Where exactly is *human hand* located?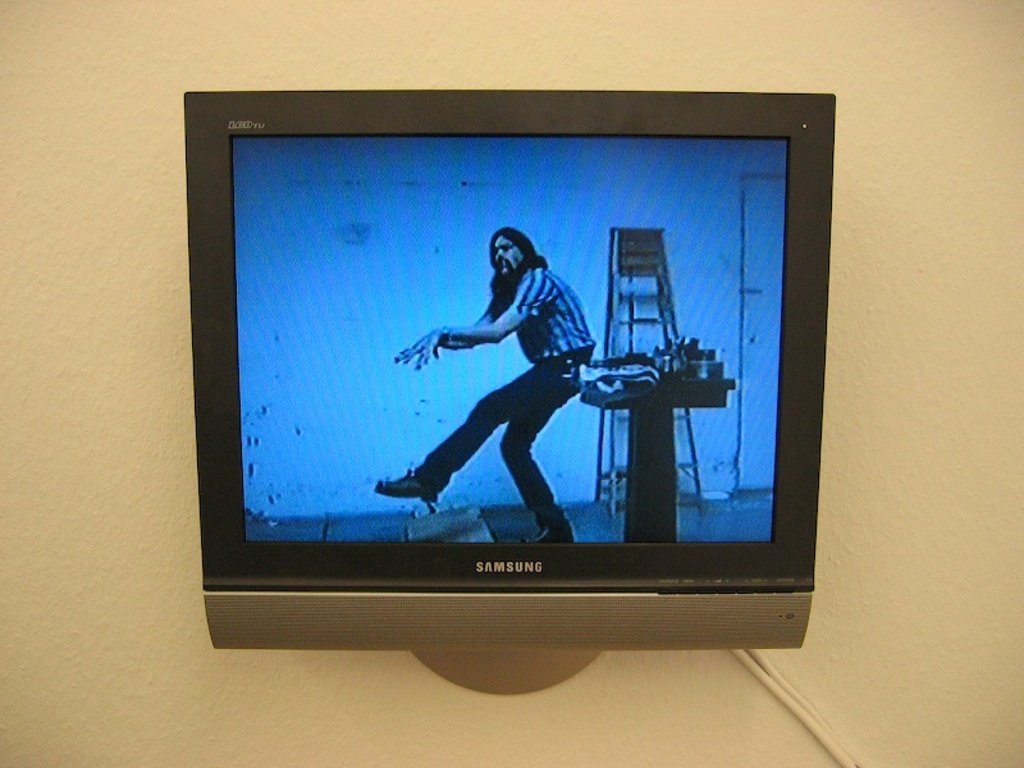
Its bounding box is left=396, top=340, right=422, bottom=367.
